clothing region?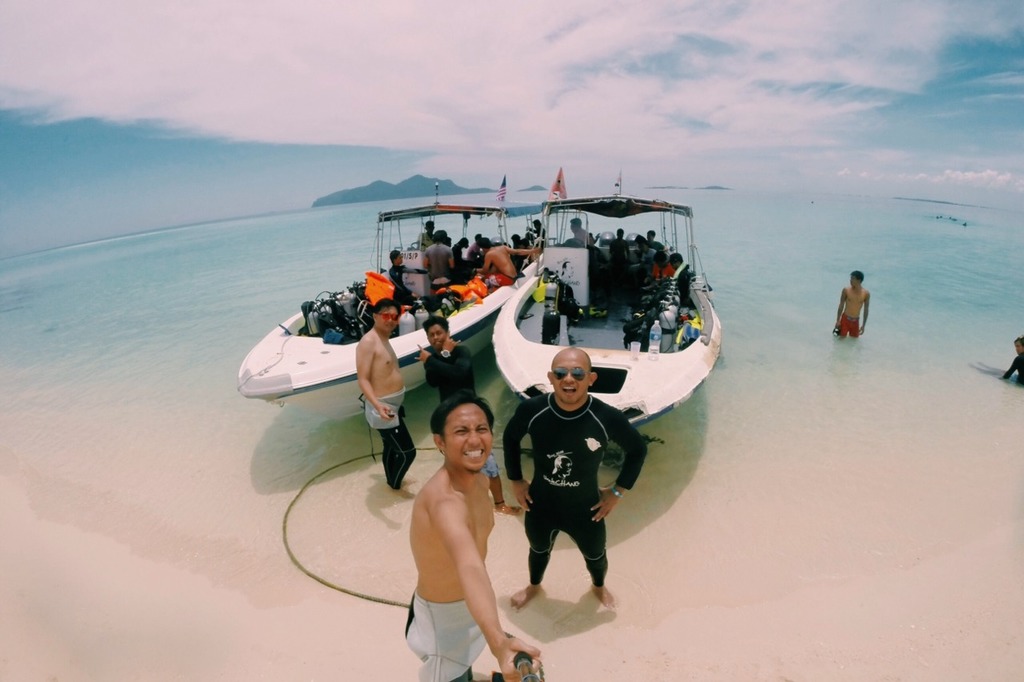
408:587:484:681
